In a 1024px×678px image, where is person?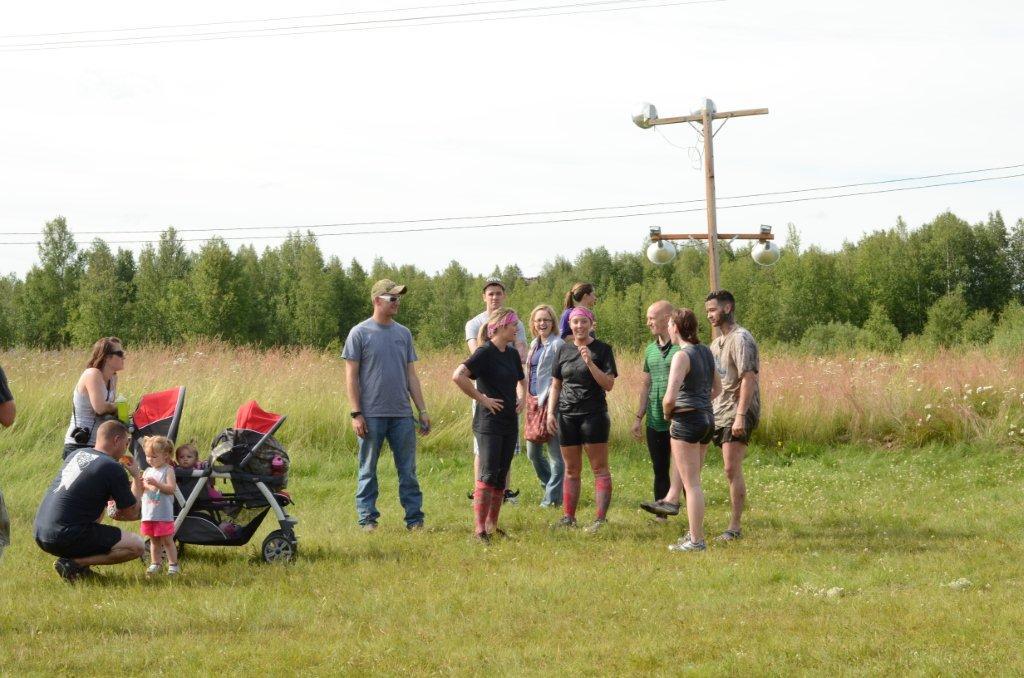
(559, 275, 602, 336).
